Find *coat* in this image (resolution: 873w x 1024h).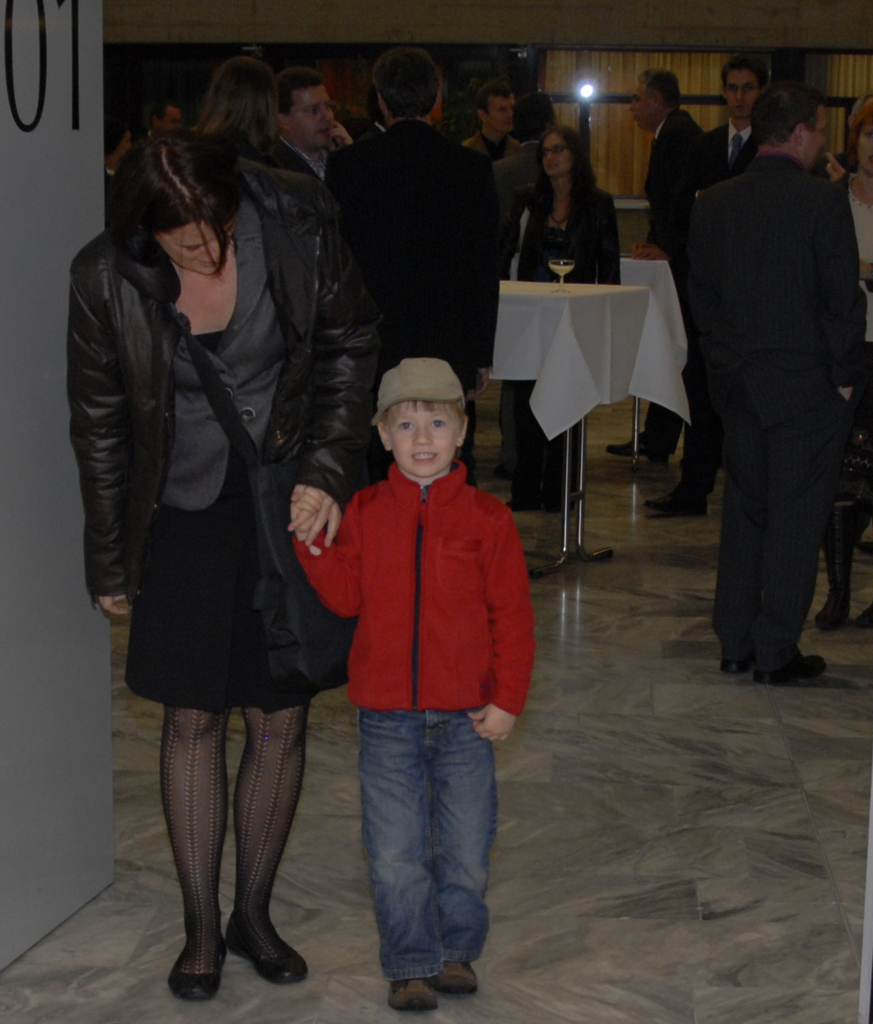
[x1=321, y1=122, x2=505, y2=383].
